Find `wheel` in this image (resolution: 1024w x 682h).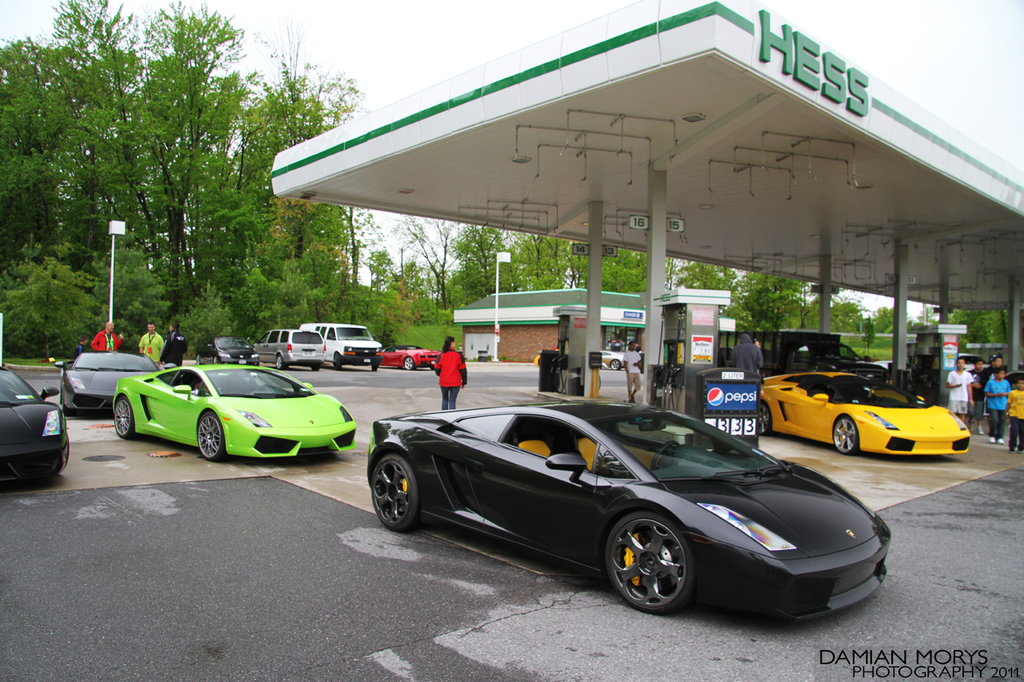
x1=211, y1=354, x2=219, y2=363.
